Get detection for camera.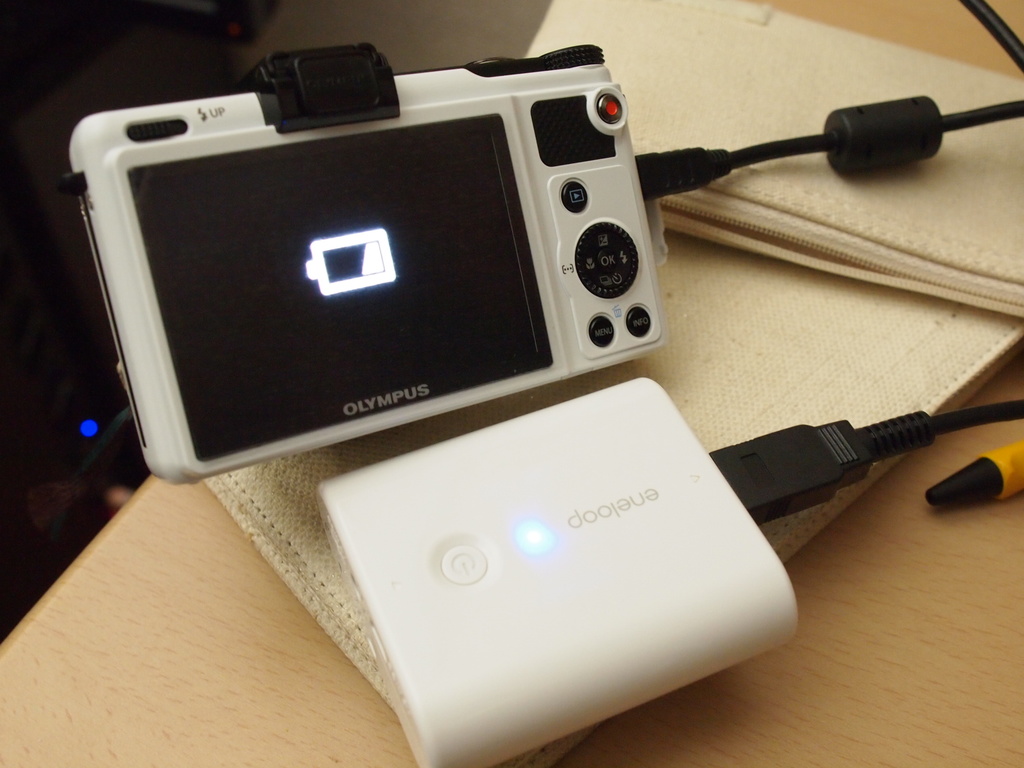
Detection: [58,45,680,493].
